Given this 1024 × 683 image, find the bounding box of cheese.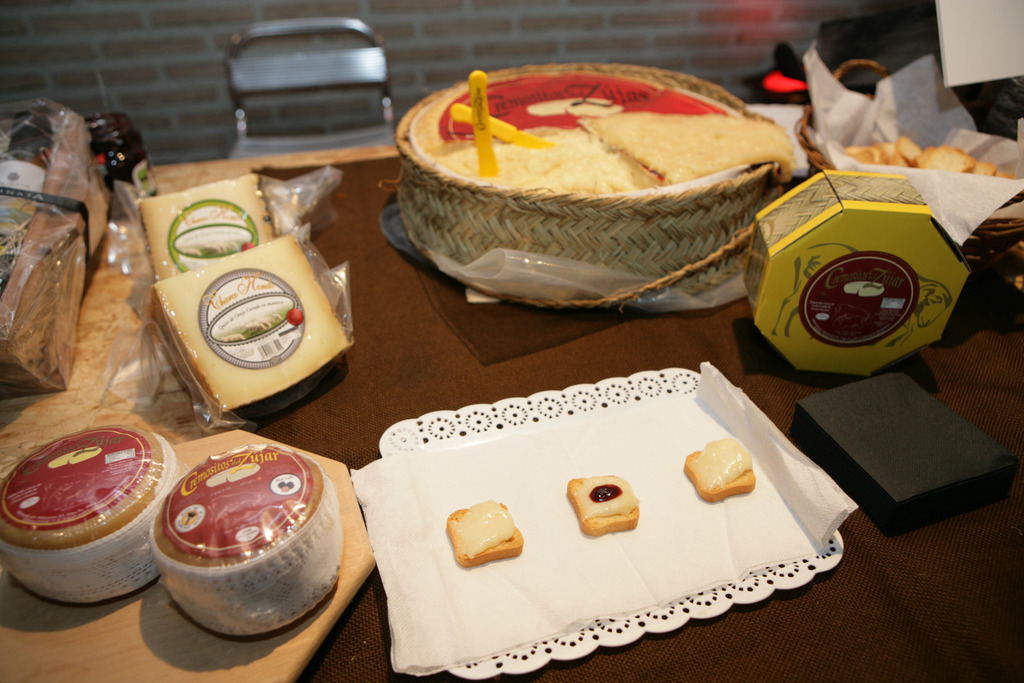
detection(140, 168, 273, 281).
